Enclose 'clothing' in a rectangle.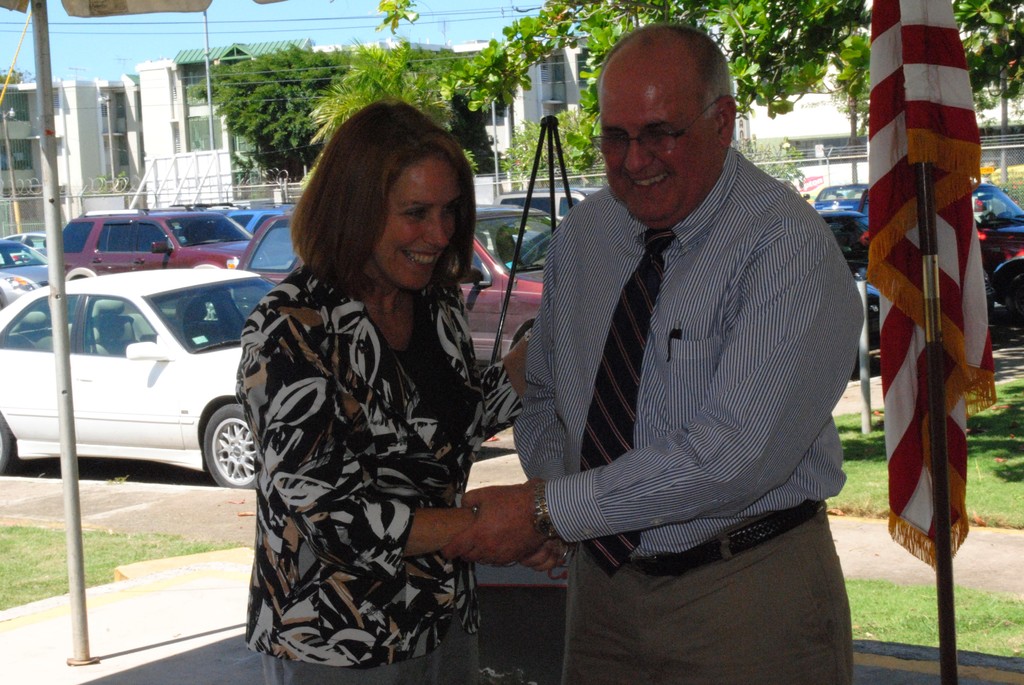
BBox(220, 190, 517, 678).
